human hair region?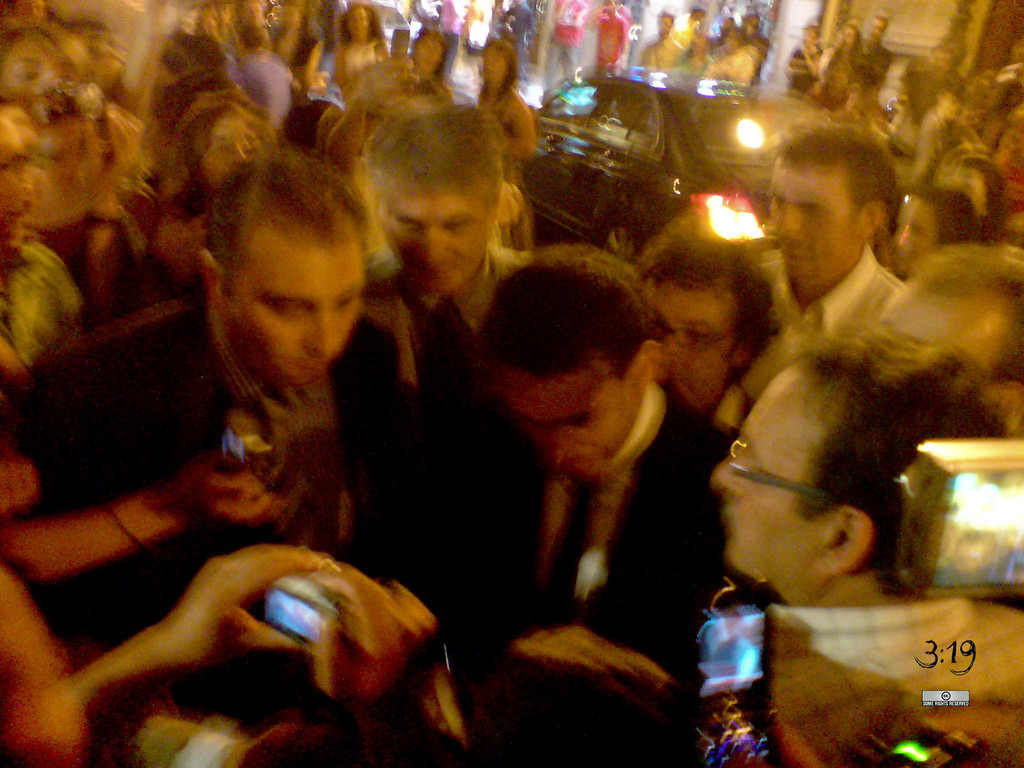
Rect(636, 230, 774, 392)
